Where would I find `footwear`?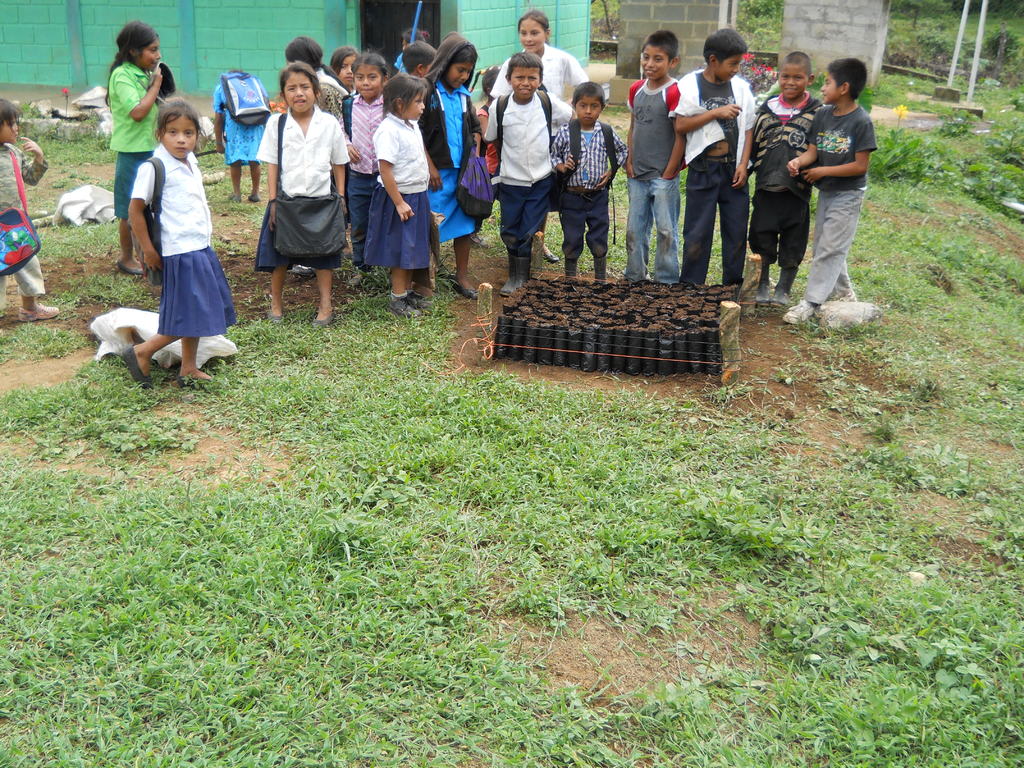
At (827, 291, 854, 303).
